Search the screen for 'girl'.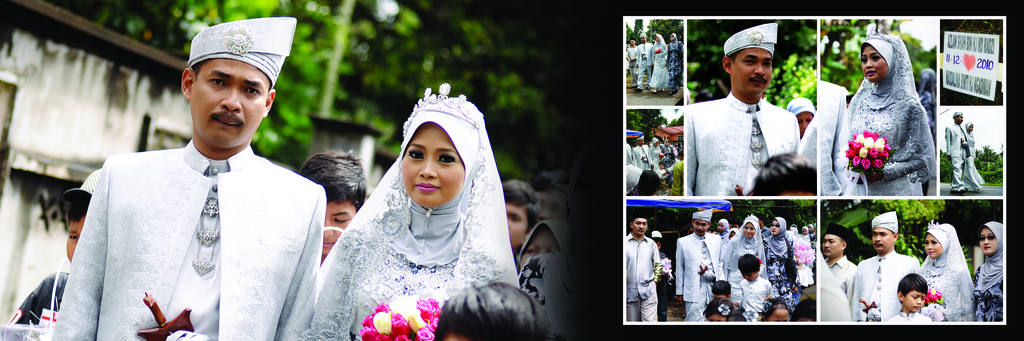
Found at 650,36,666,95.
